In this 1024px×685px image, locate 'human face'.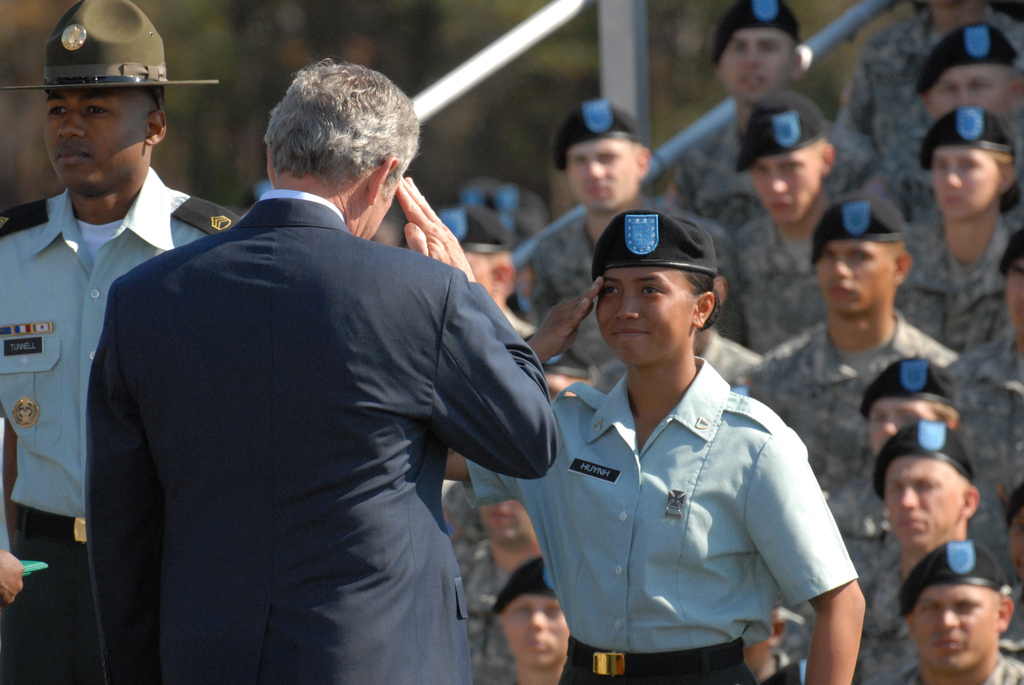
Bounding box: l=598, t=265, r=696, b=366.
